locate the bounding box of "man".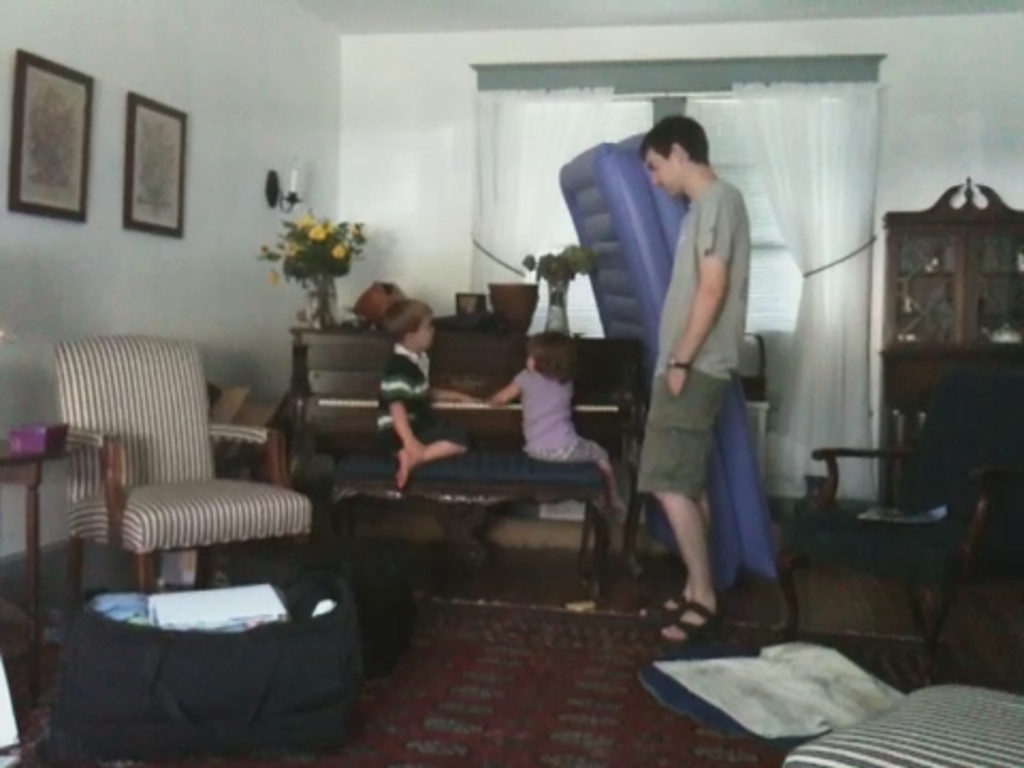
Bounding box: <bbox>642, 105, 772, 591</bbox>.
